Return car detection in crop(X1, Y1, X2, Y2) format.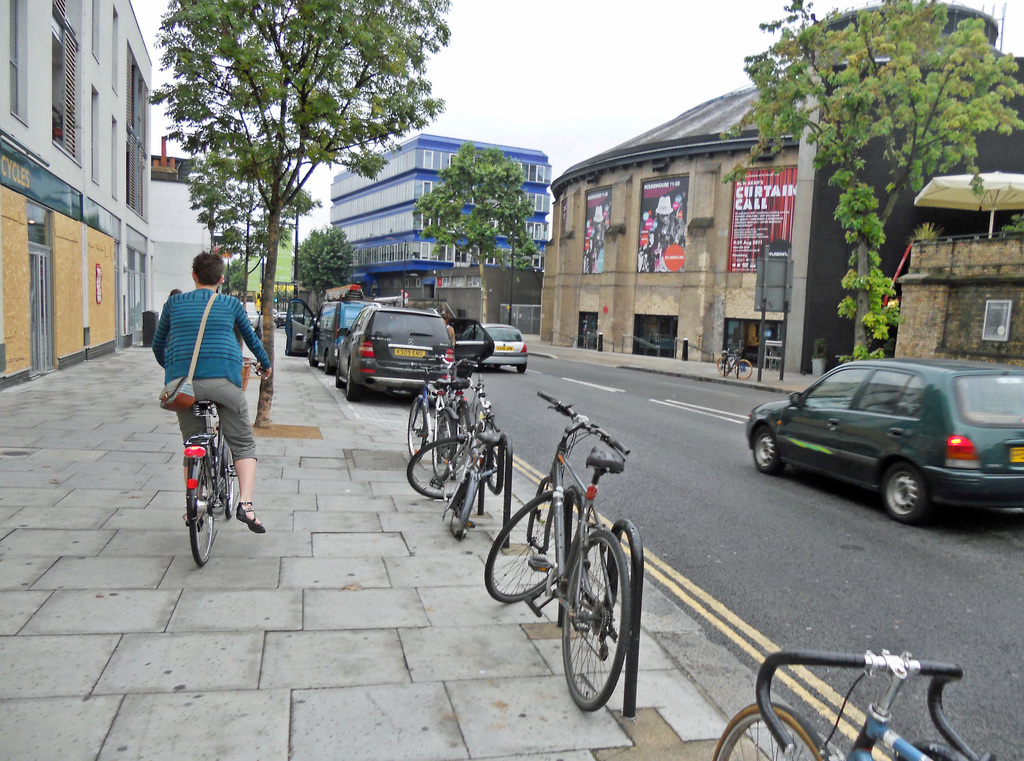
crop(279, 303, 365, 369).
